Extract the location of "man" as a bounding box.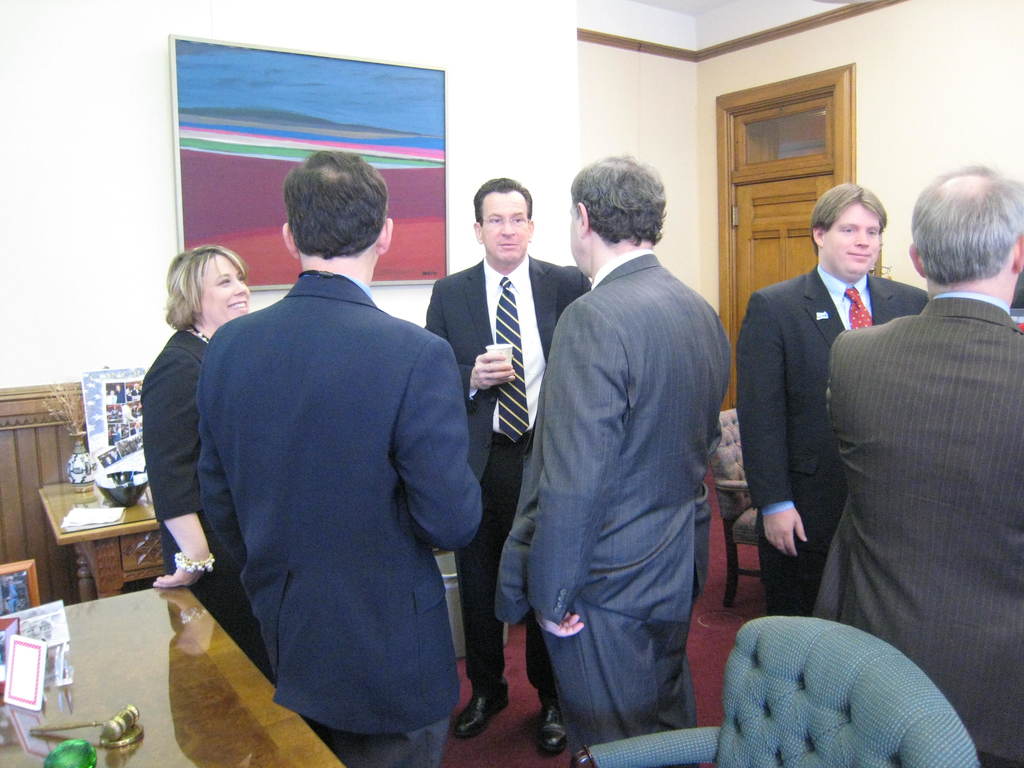
box(514, 123, 748, 767).
